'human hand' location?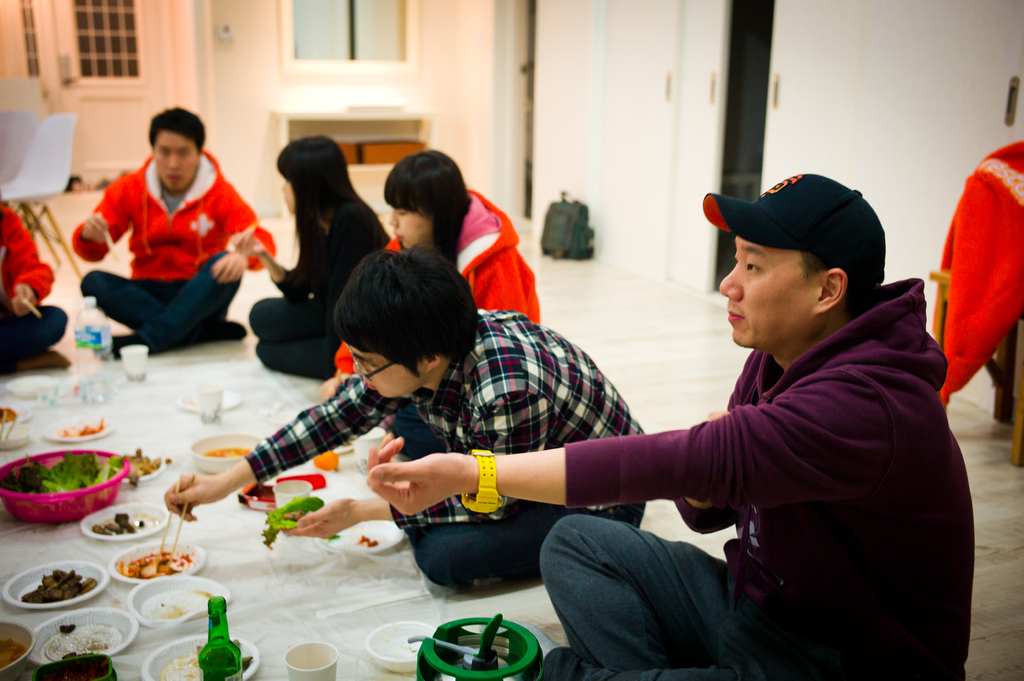
BBox(211, 252, 246, 285)
